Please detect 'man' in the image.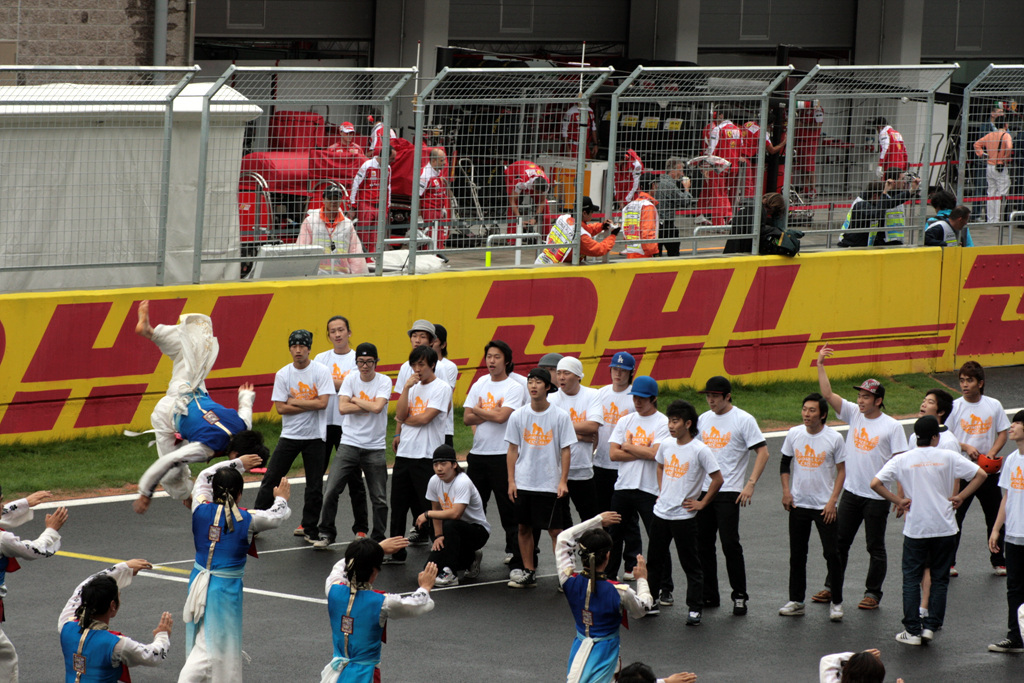
x1=379, y1=344, x2=450, y2=563.
